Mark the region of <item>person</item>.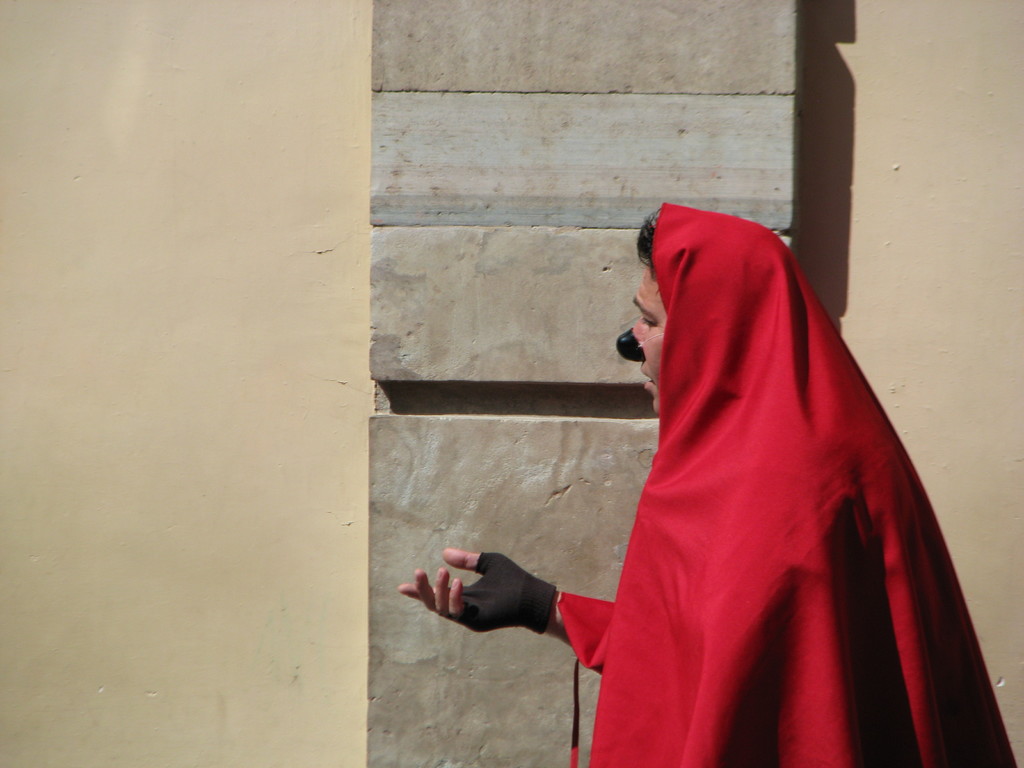
Region: select_region(396, 196, 1020, 767).
